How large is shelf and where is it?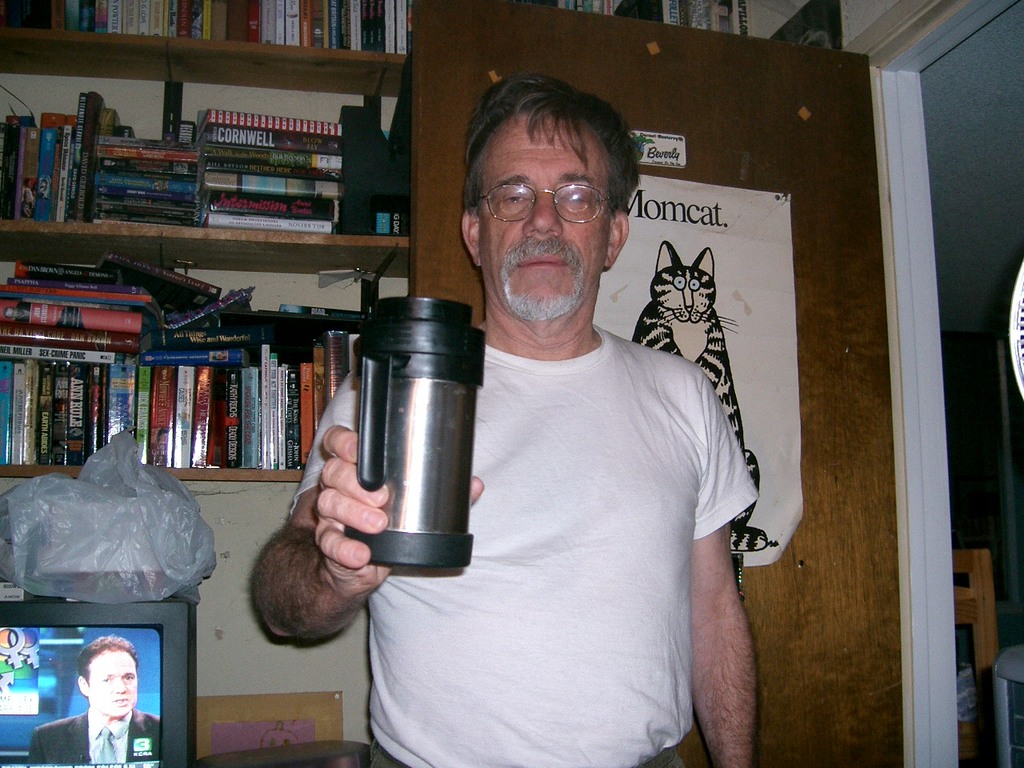
Bounding box: x1=0 y1=276 x2=386 y2=480.
